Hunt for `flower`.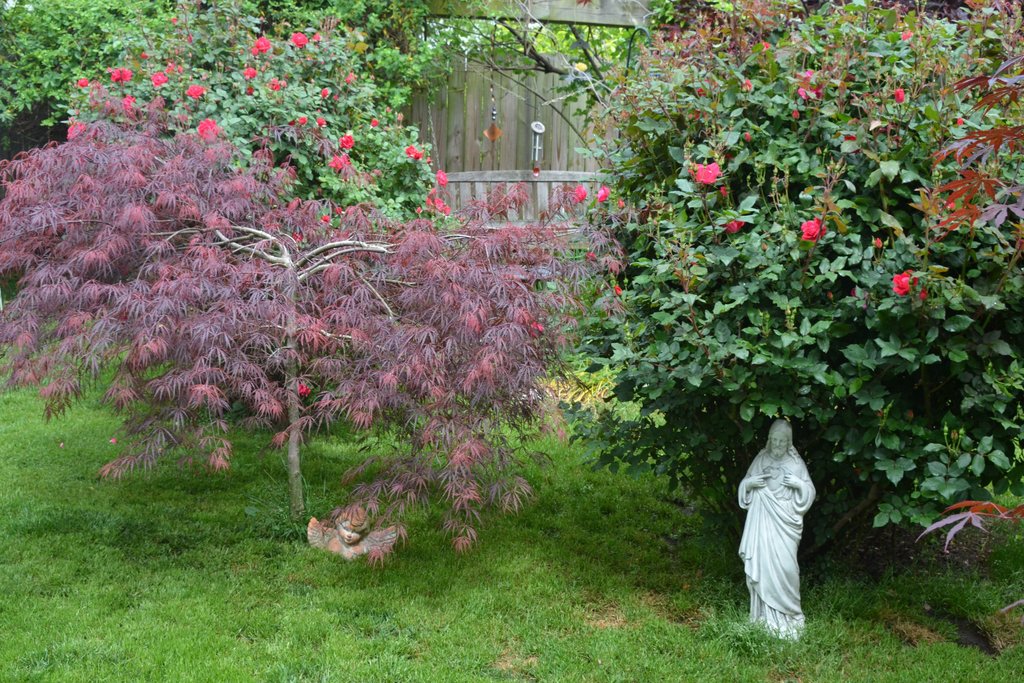
Hunted down at <region>598, 186, 611, 202</region>.
